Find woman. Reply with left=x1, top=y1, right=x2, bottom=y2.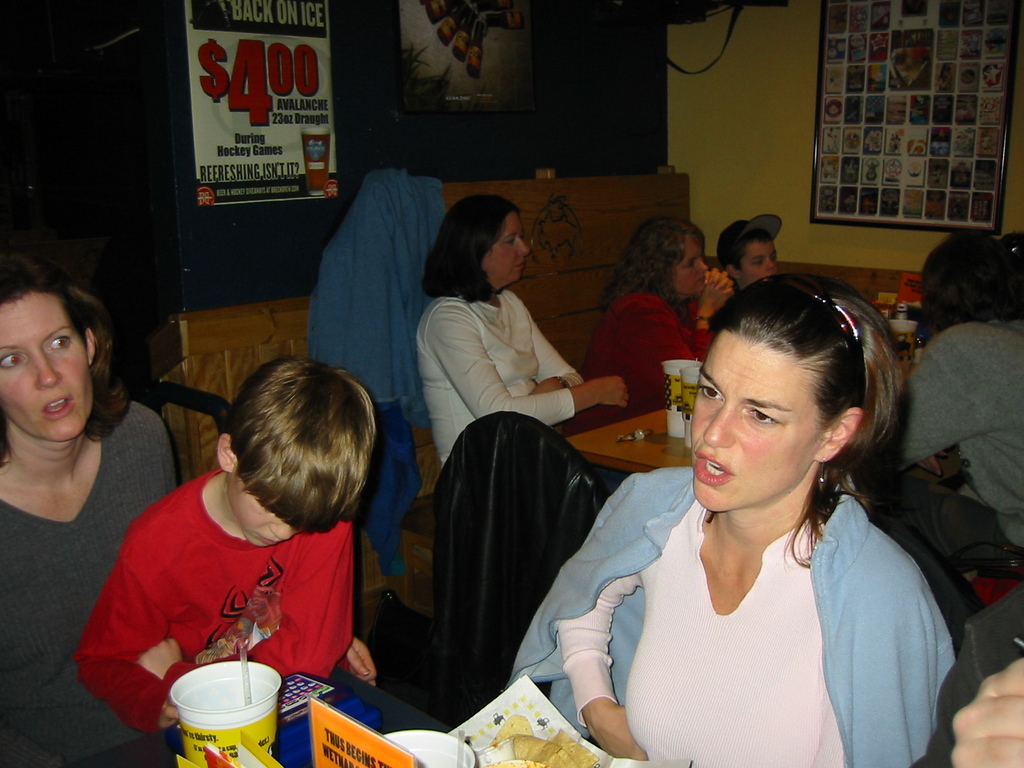
left=0, top=252, right=378, bottom=767.
